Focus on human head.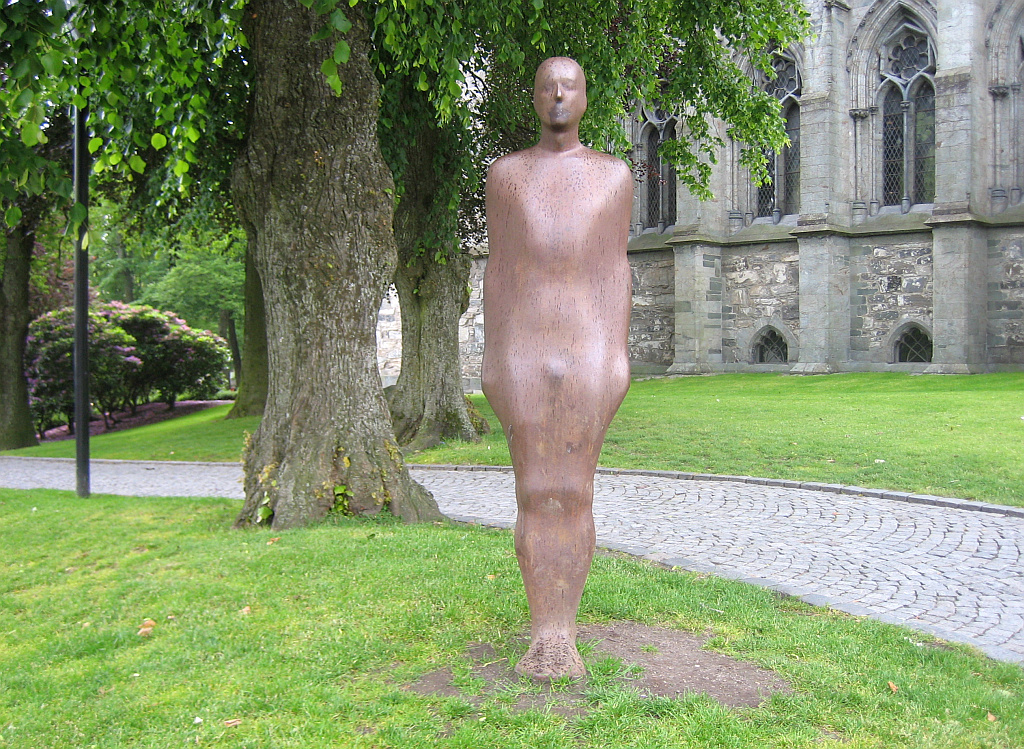
Focused at 521, 46, 601, 131.
